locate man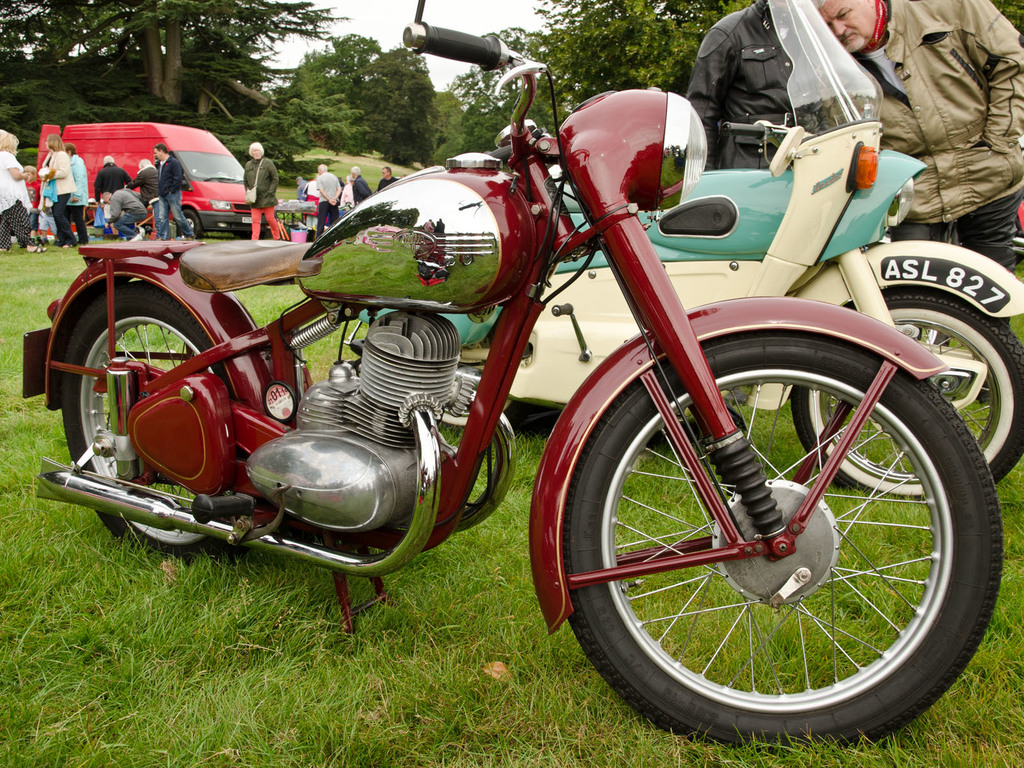
351/166/373/209
